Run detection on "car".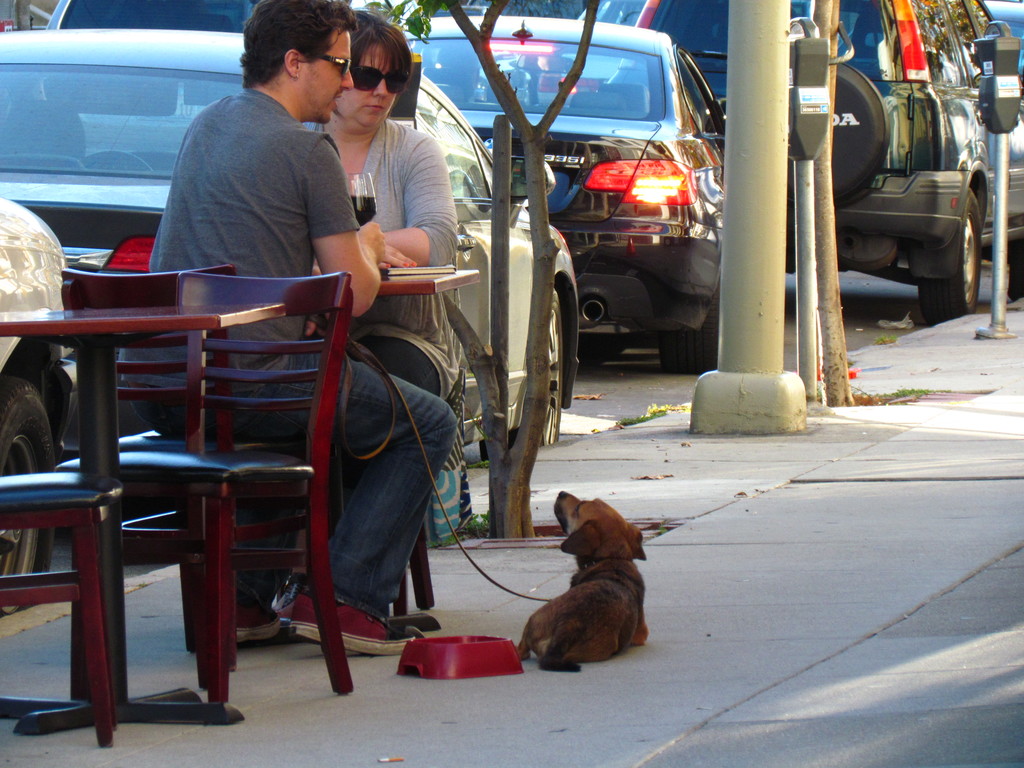
Result: locate(366, 6, 727, 372).
